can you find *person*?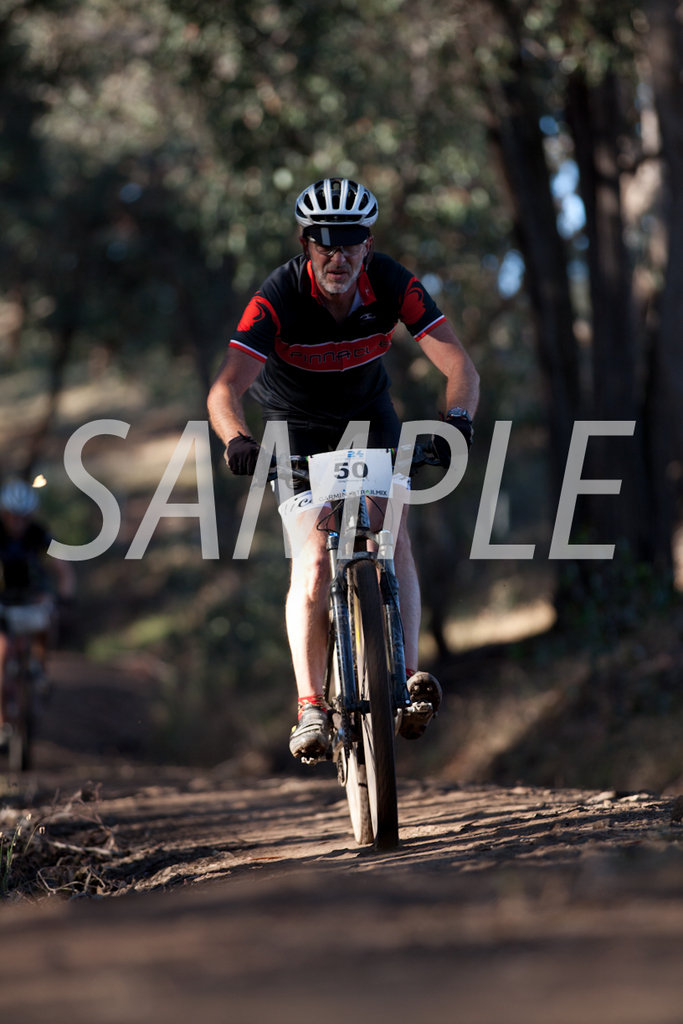
Yes, bounding box: [0,444,74,707].
